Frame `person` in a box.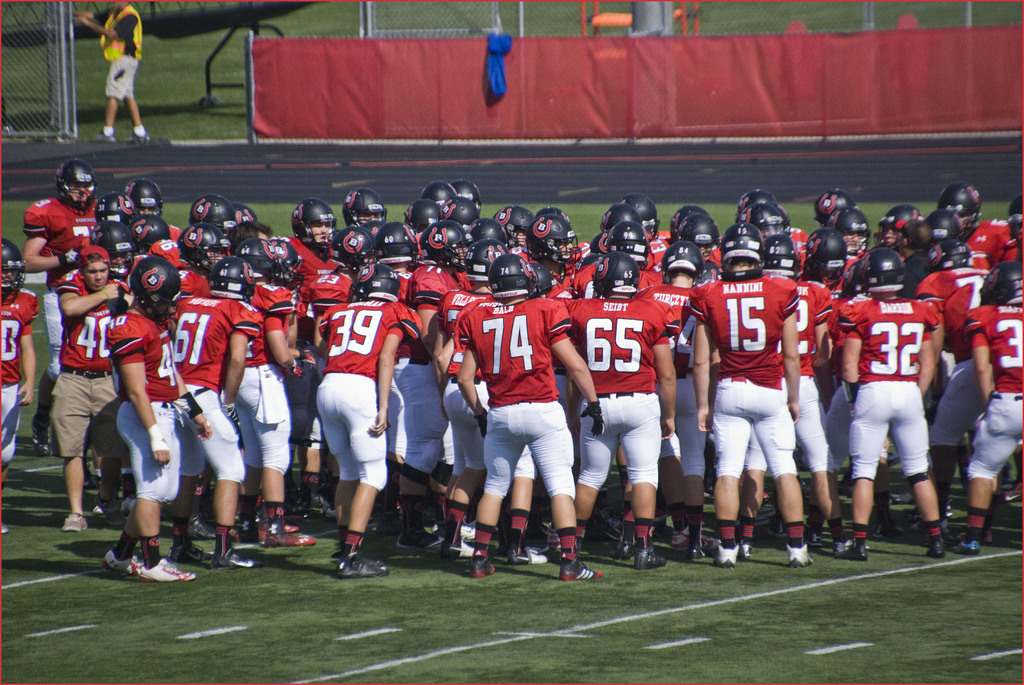
pyautogui.locateOnScreen(73, 0, 150, 143).
